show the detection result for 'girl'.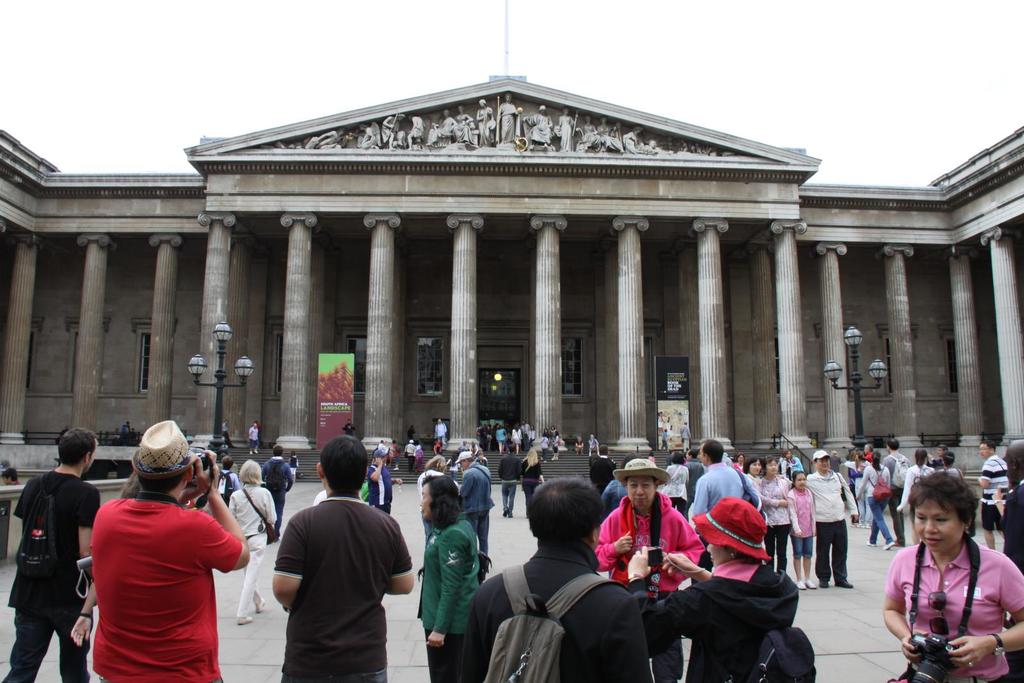
bbox=(765, 452, 794, 571).
